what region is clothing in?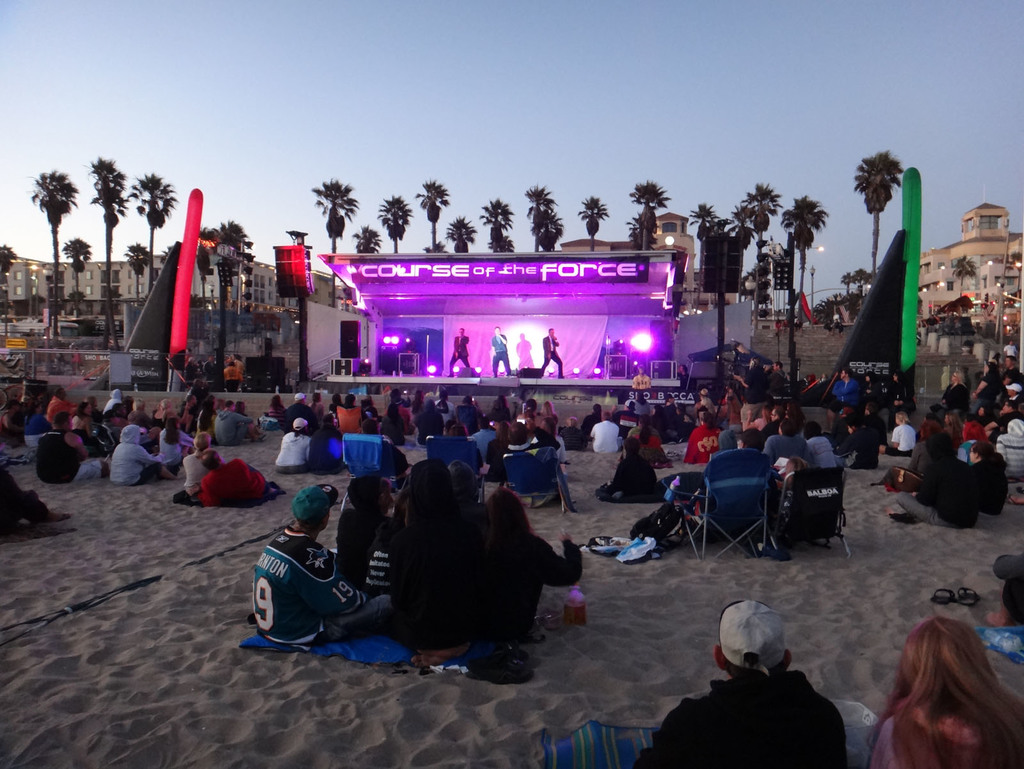
106:423:166:485.
